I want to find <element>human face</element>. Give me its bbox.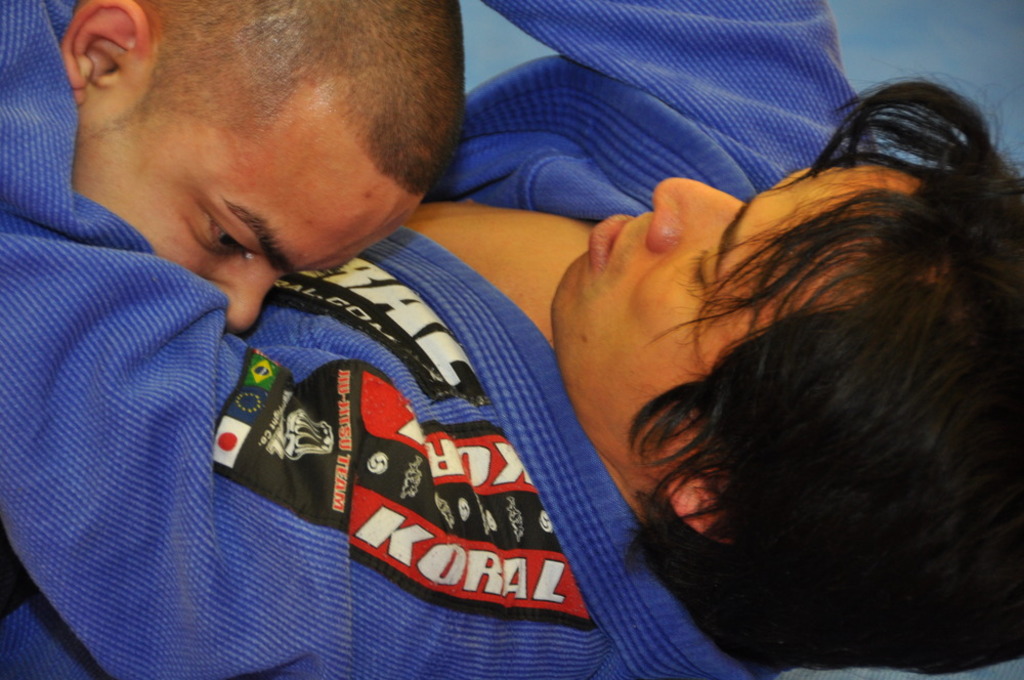
box=[74, 84, 416, 328].
